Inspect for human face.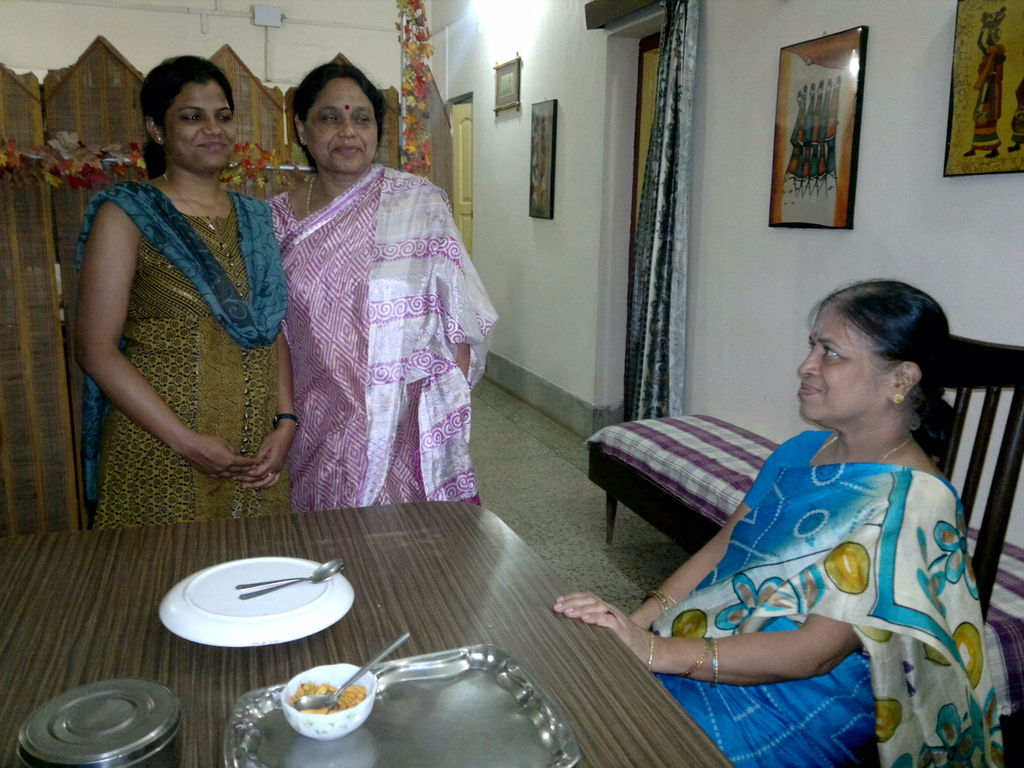
Inspection: x1=789, y1=299, x2=890, y2=426.
